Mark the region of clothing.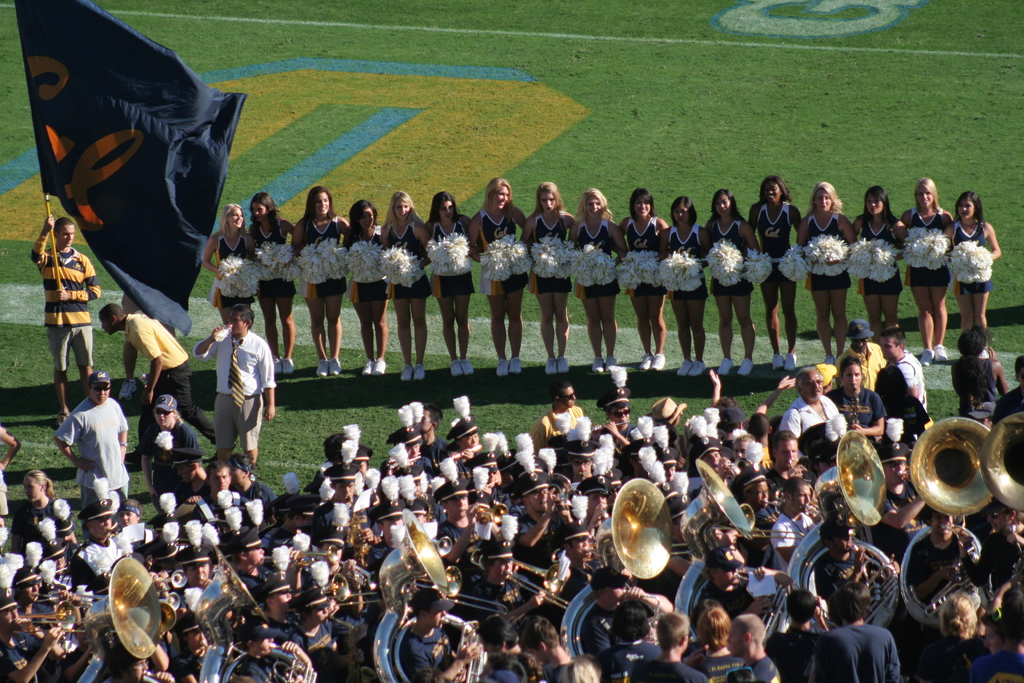
Region: {"x1": 417, "y1": 495, "x2": 459, "y2": 544}.
